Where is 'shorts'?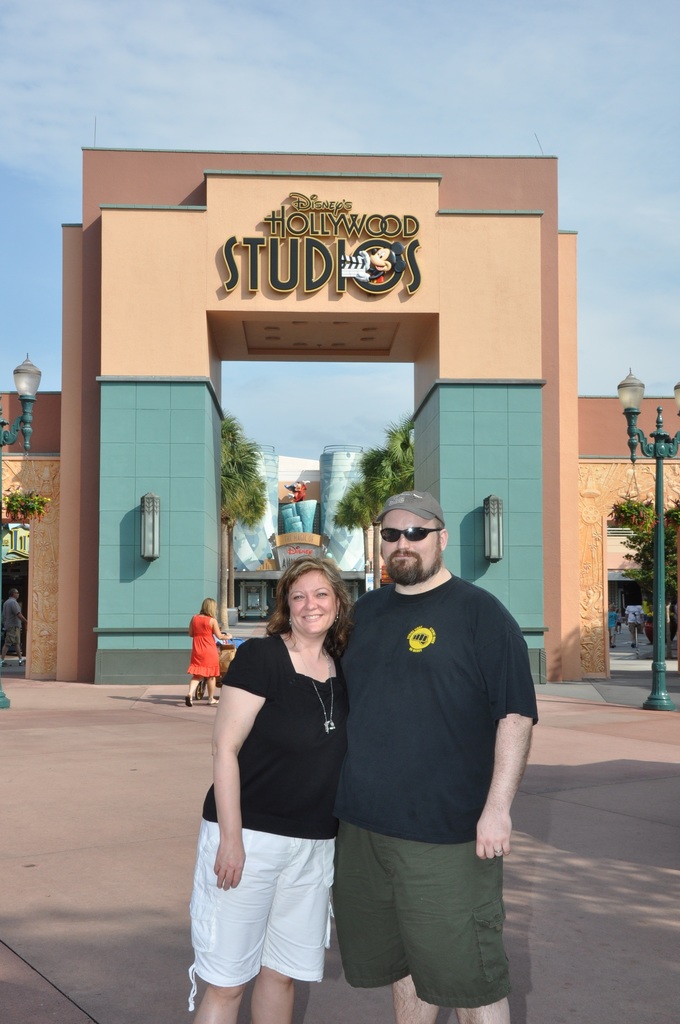
195 841 351 987.
